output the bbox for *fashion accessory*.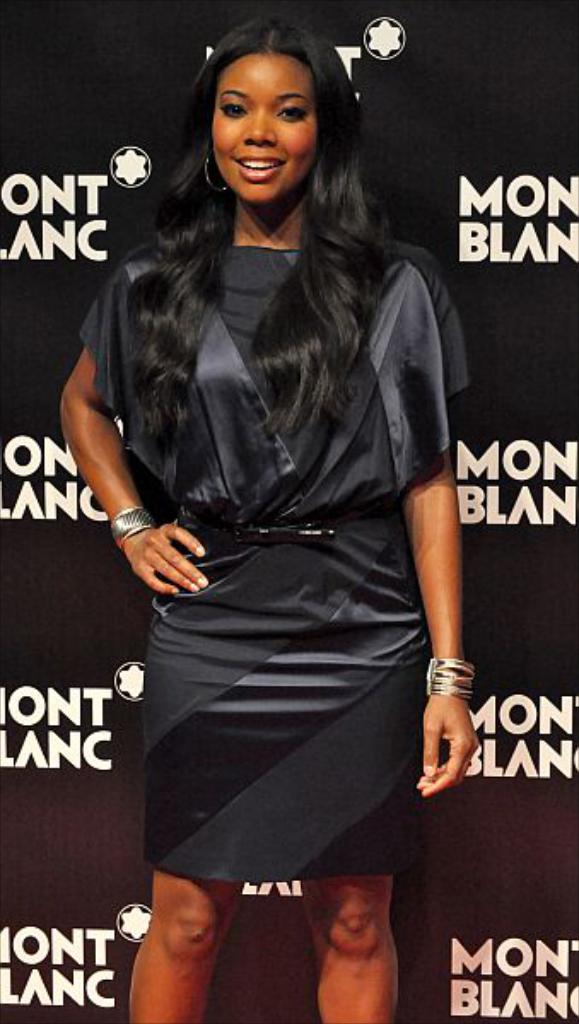
203,152,227,191.
